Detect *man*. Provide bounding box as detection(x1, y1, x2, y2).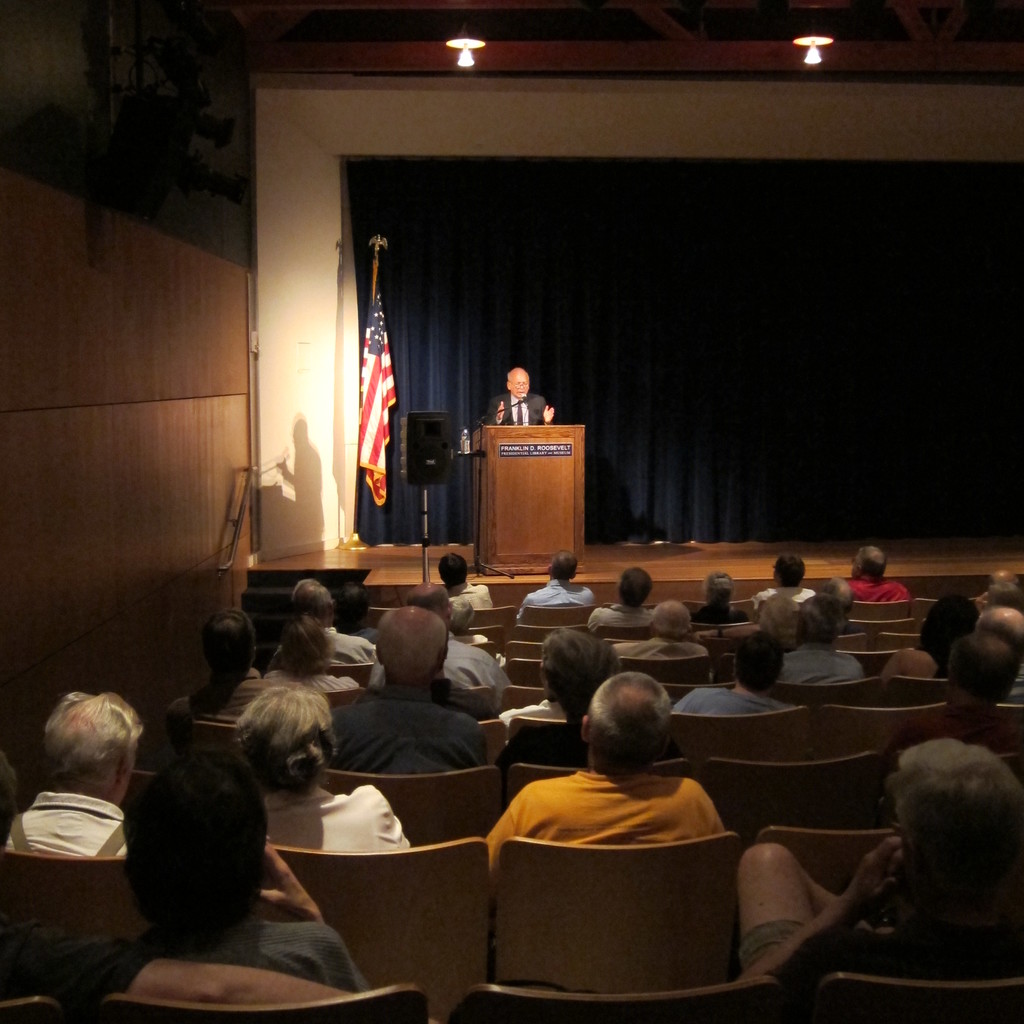
detection(522, 550, 599, 616).
